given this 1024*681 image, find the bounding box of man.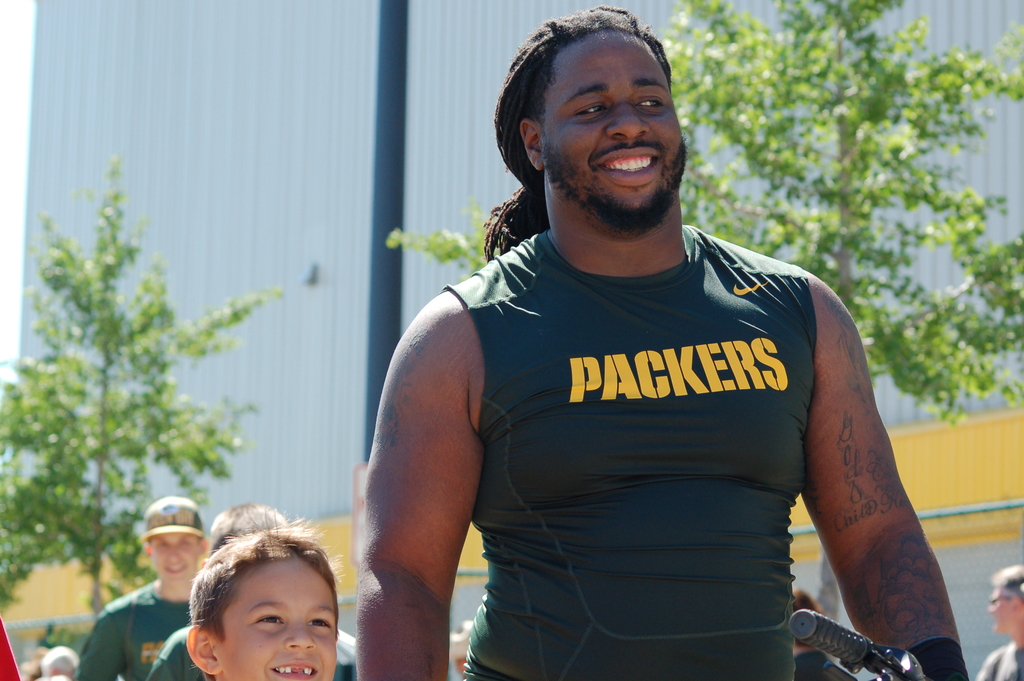
(x1=75, y1=494, x2=212, y2=680).
